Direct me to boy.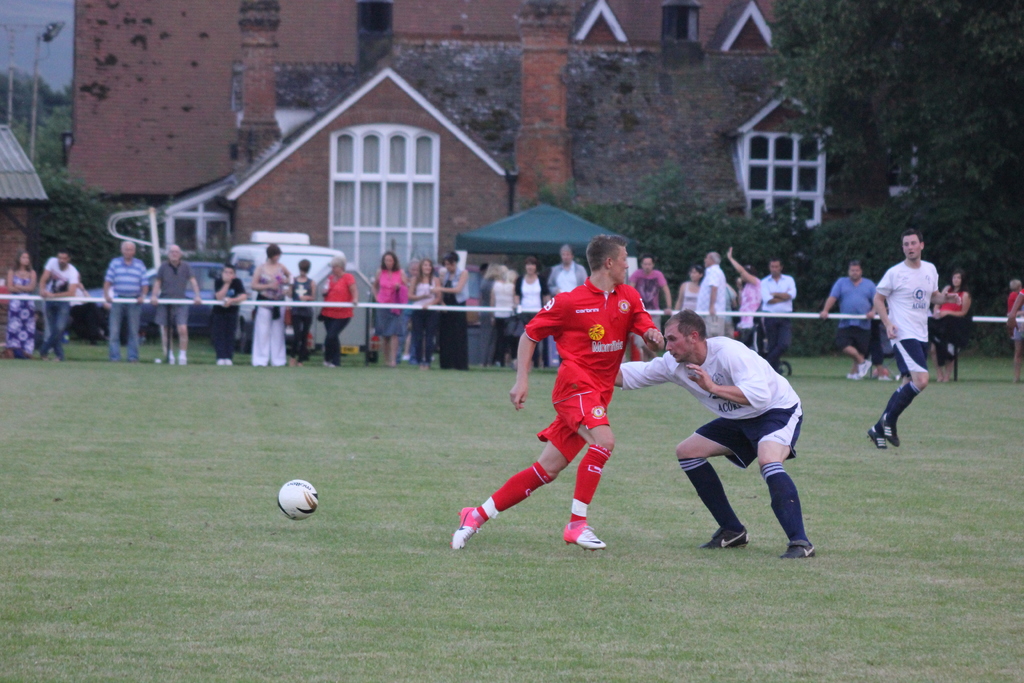
Direction: {"left": 865, "top": 224, "right": 963, "bottom": 460}.
